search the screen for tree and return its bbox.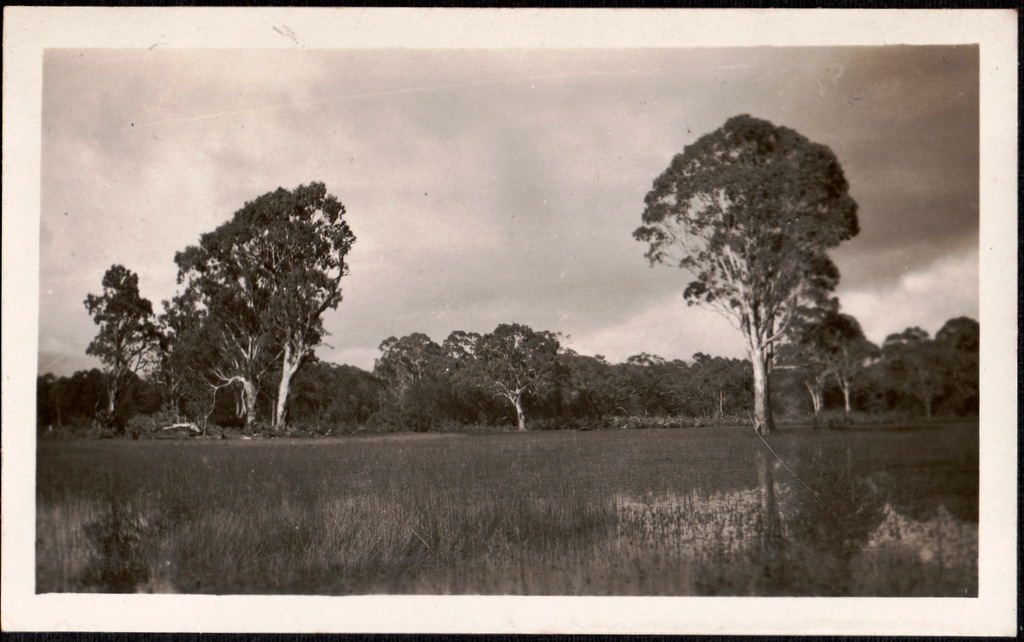
Found: bbox=[65, 267, 186, 434].
